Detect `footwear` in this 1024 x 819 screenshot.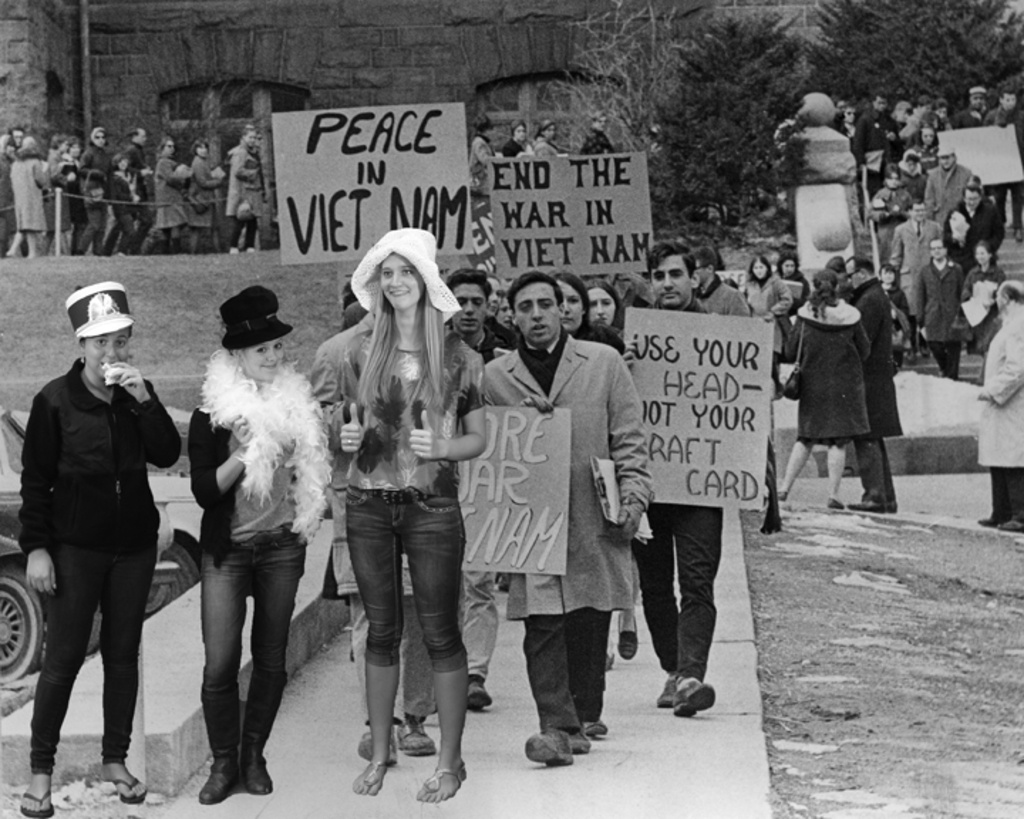
Detection: BBox(764, 488, 792, 508).
